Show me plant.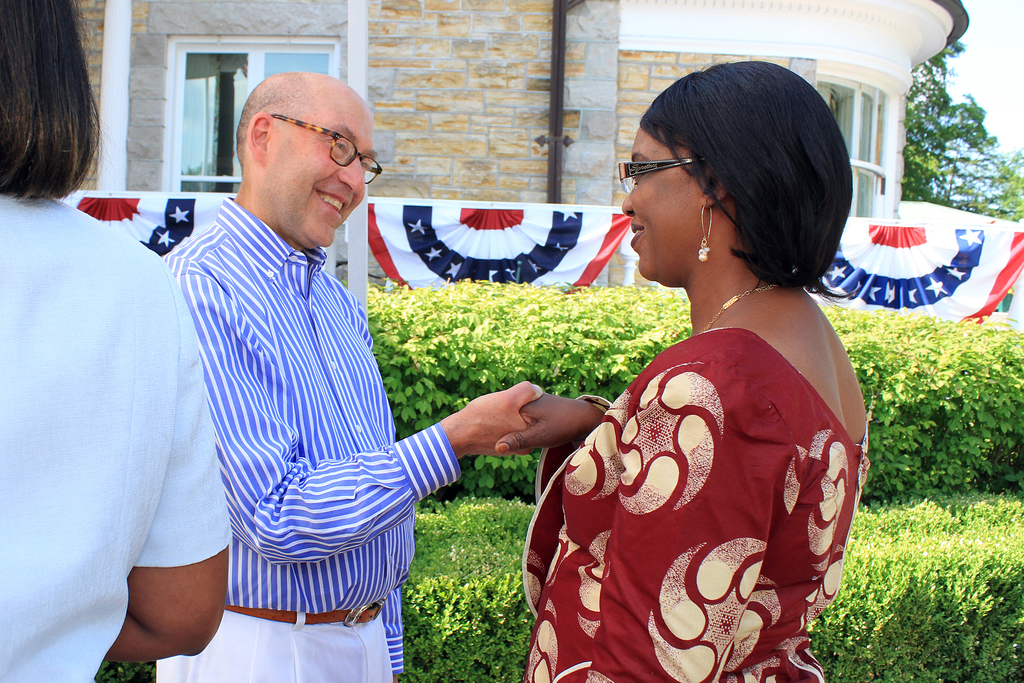
plant is here: box=[95, 652, 152, 682].
